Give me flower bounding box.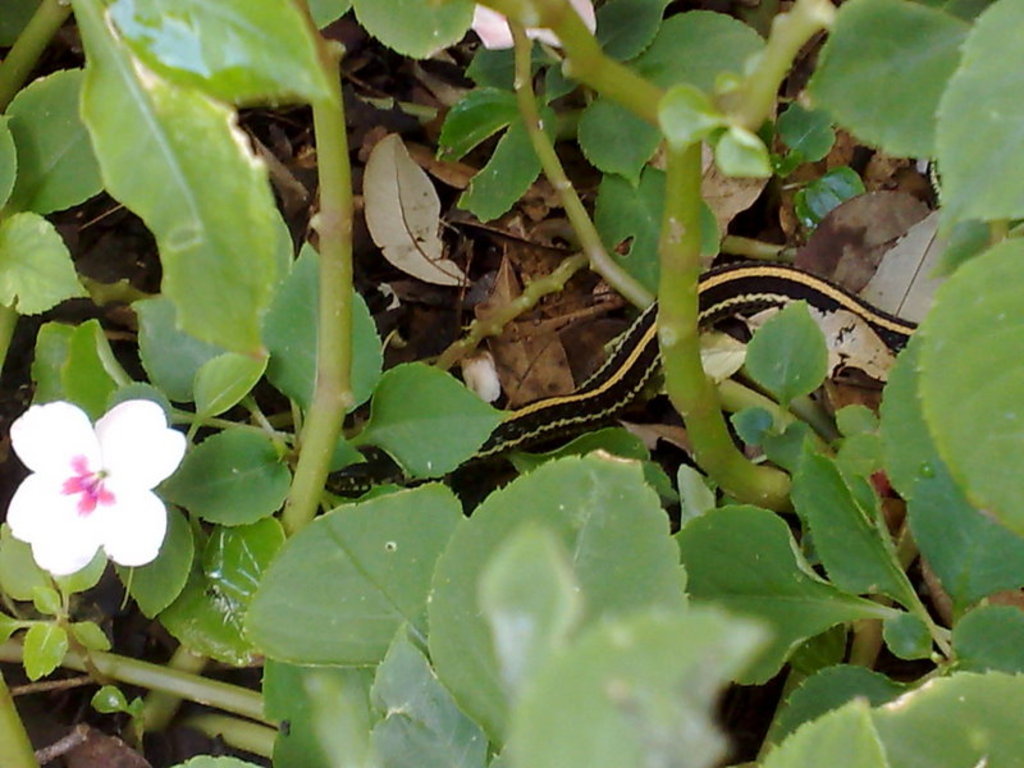
pyautogui.locateOnScreen(3, 380, 196, 585).
